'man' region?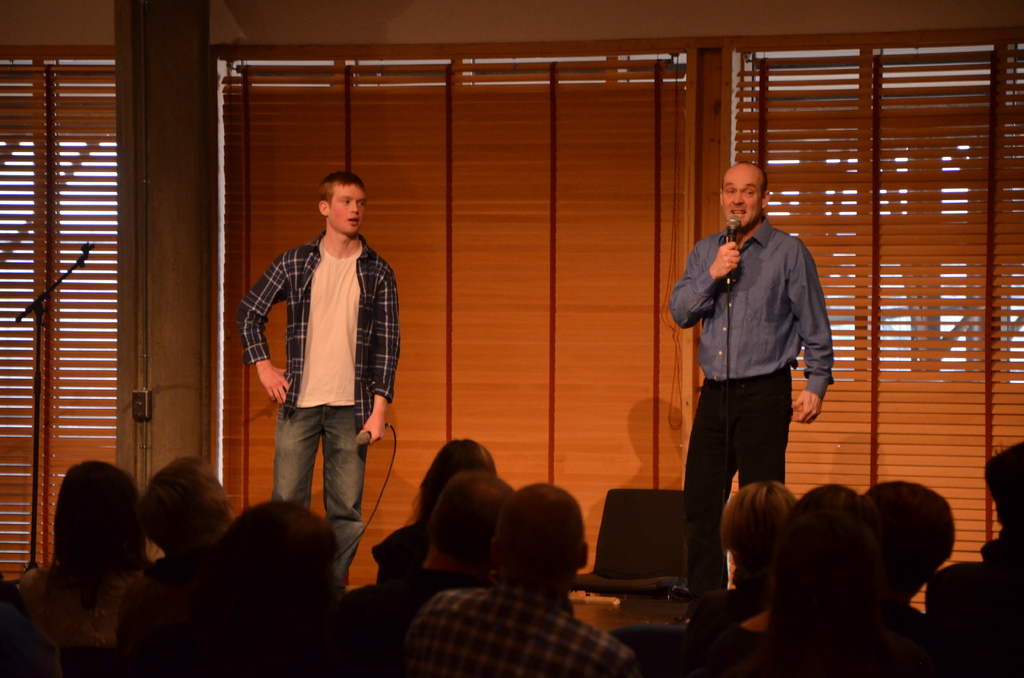
<bbox>407, 480, 664, 677</bbox>
